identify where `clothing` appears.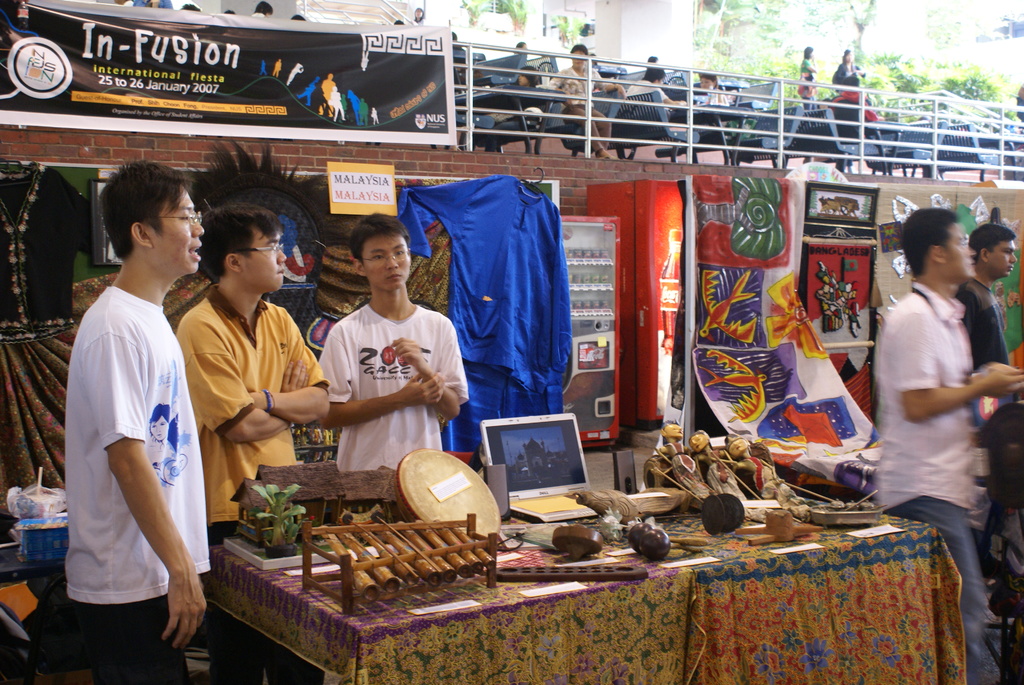
Appears at [x1=833, y1=93, x2=877, y2=121].
